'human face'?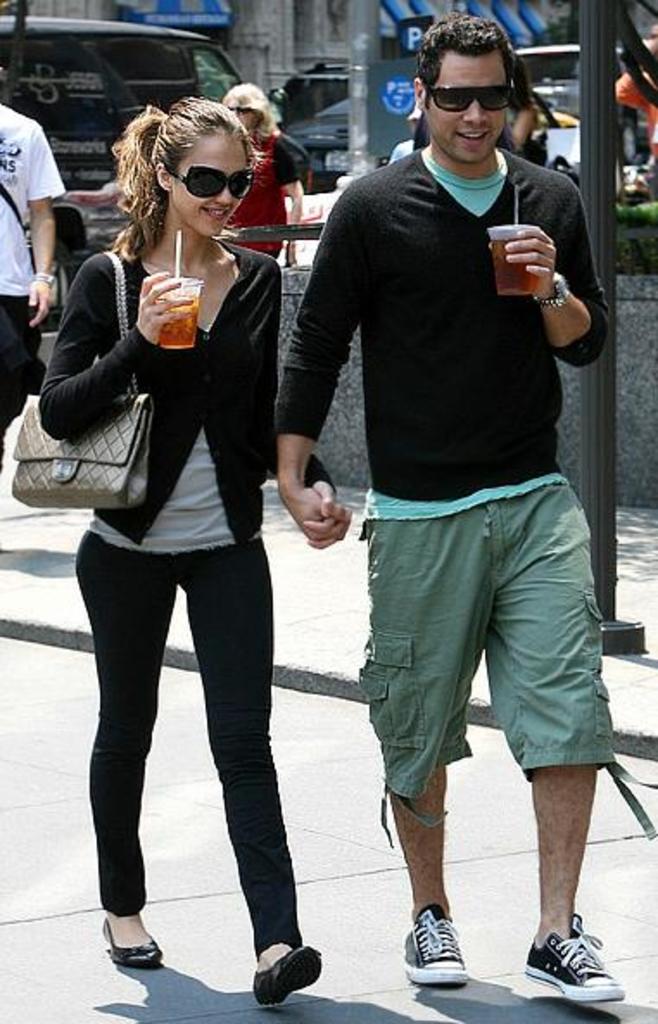
region(433, 57, 506, 166)
